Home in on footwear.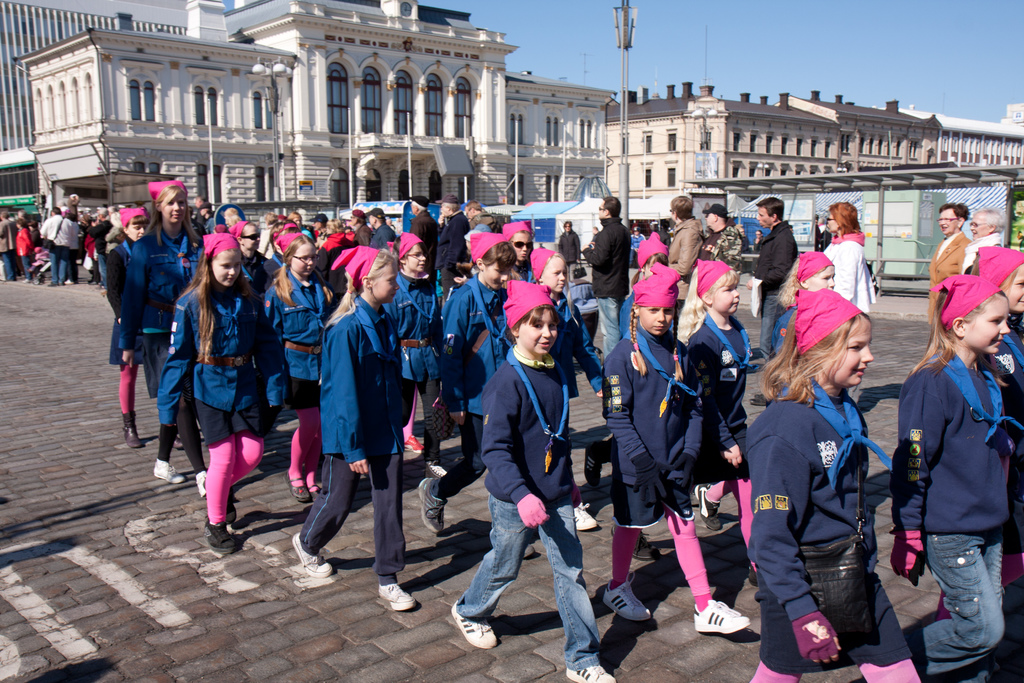
Homed in at [605,579,653,625].
